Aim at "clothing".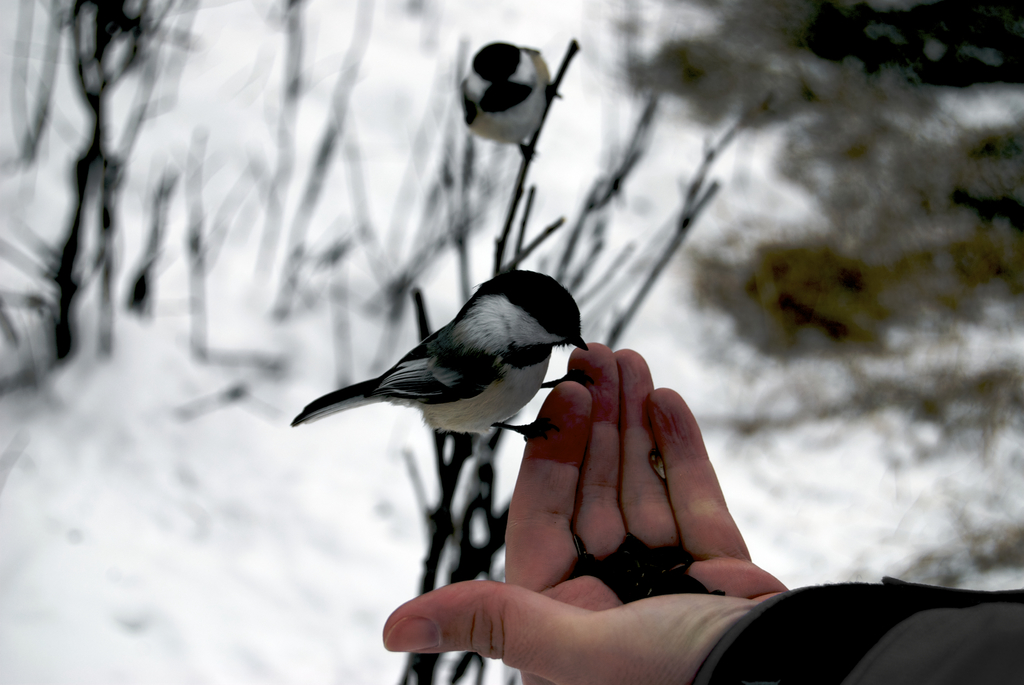
Aimed at locate(685, 576, 1023, 684).
